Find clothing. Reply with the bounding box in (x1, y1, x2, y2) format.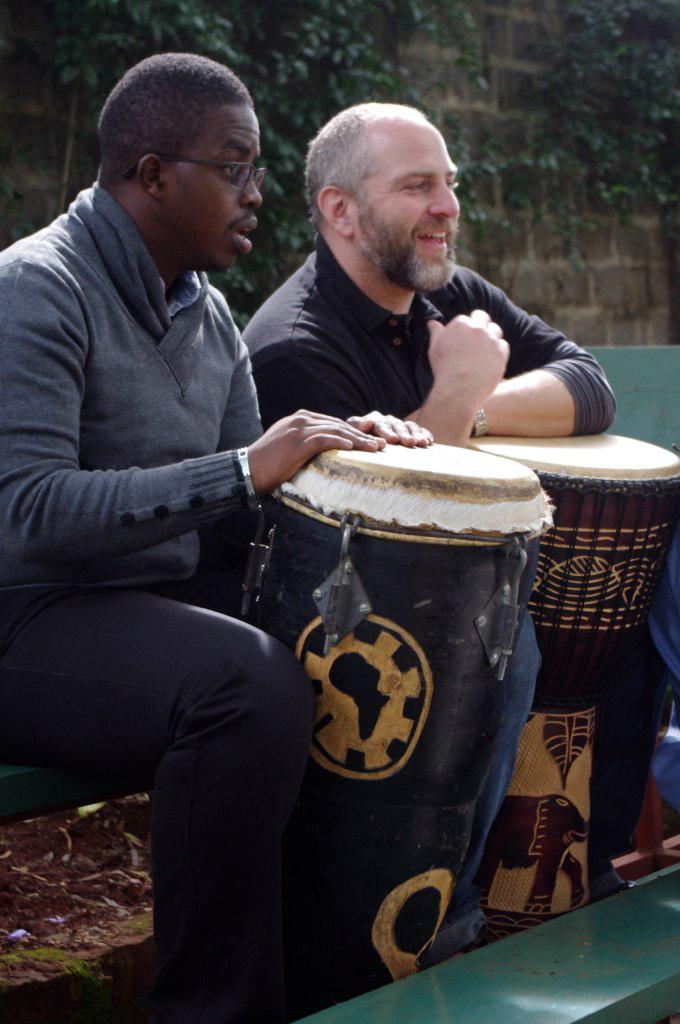
(15, 118, 386, 972).
